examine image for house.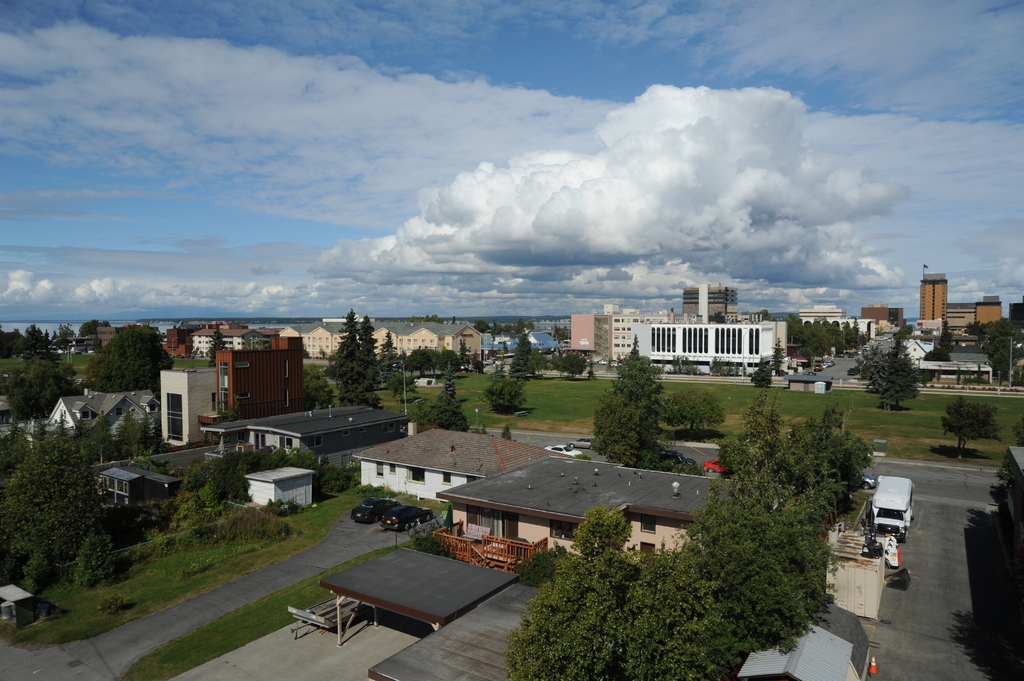
Examination result: x1=305, y1=321, x2=325, y2=371.
